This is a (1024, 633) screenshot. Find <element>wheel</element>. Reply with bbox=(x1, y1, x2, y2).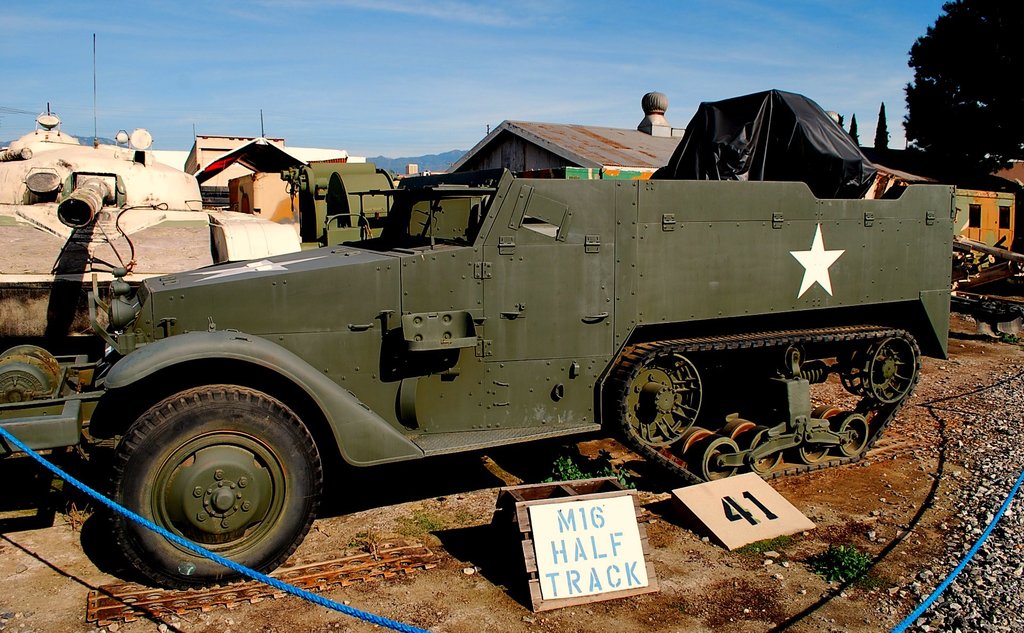
bbox=(836, 419, 871, 458).
